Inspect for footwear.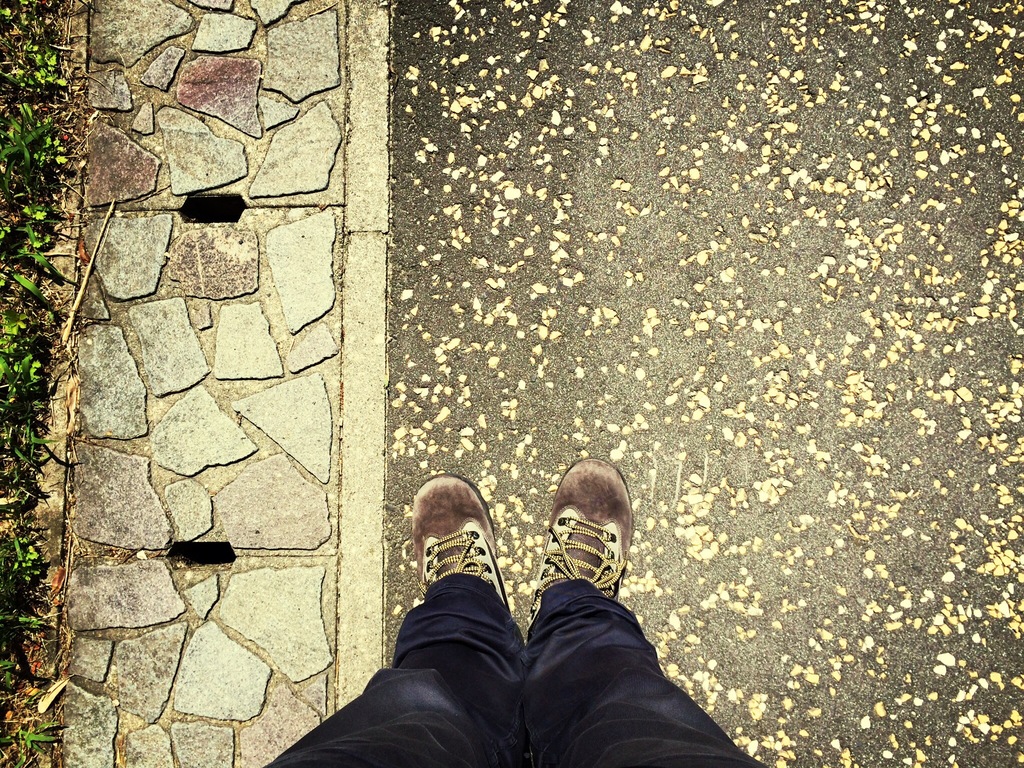
Inspection: select_region(409, 468, 516, 607).
